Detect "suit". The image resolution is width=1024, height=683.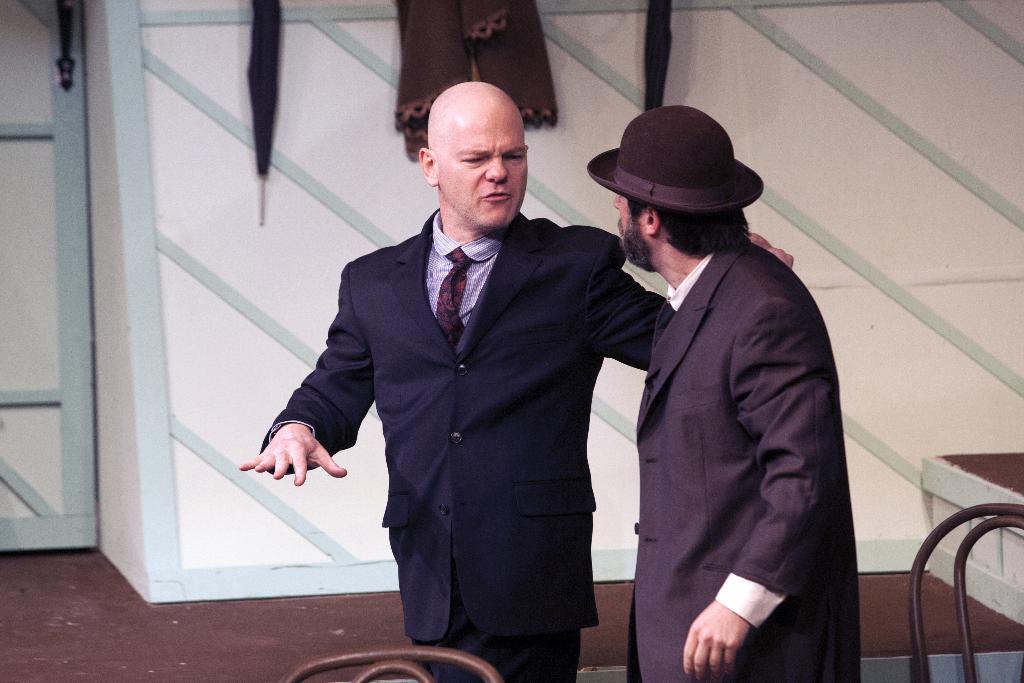
region(624, 238, 862, 682).
